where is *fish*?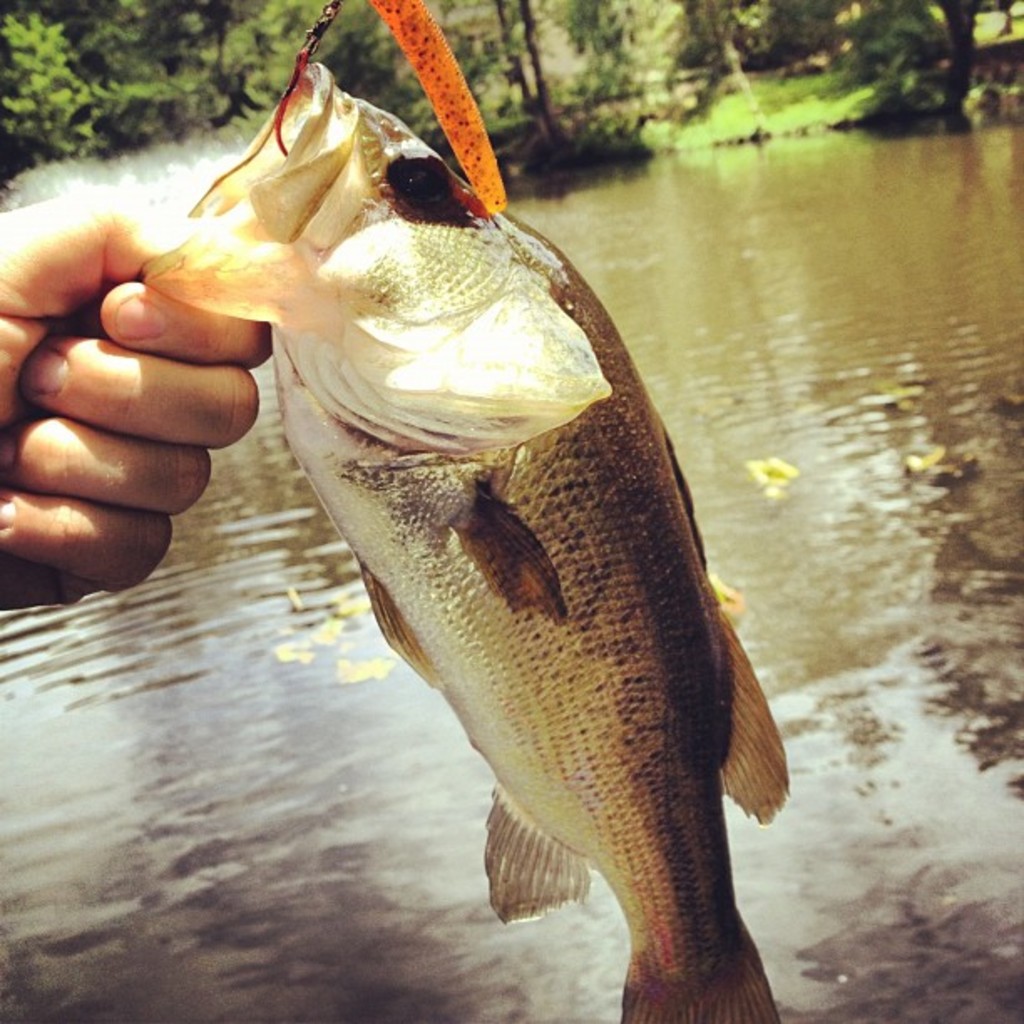
region(134, 60, 793, 1022).
